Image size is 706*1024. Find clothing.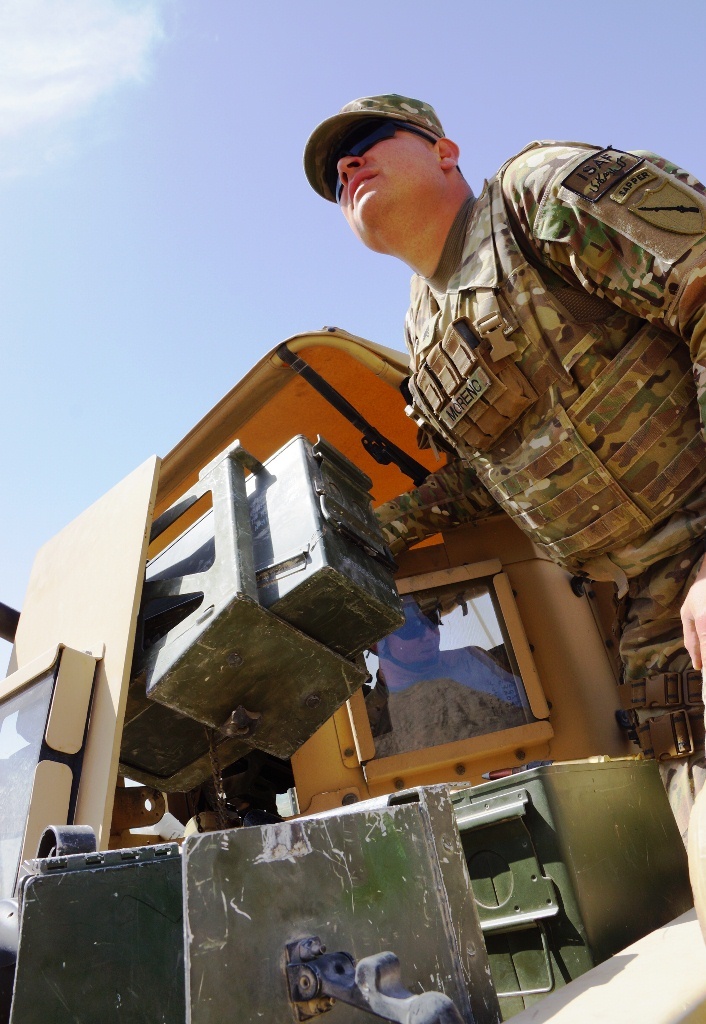
select_region(373, 128, 705, 934).
